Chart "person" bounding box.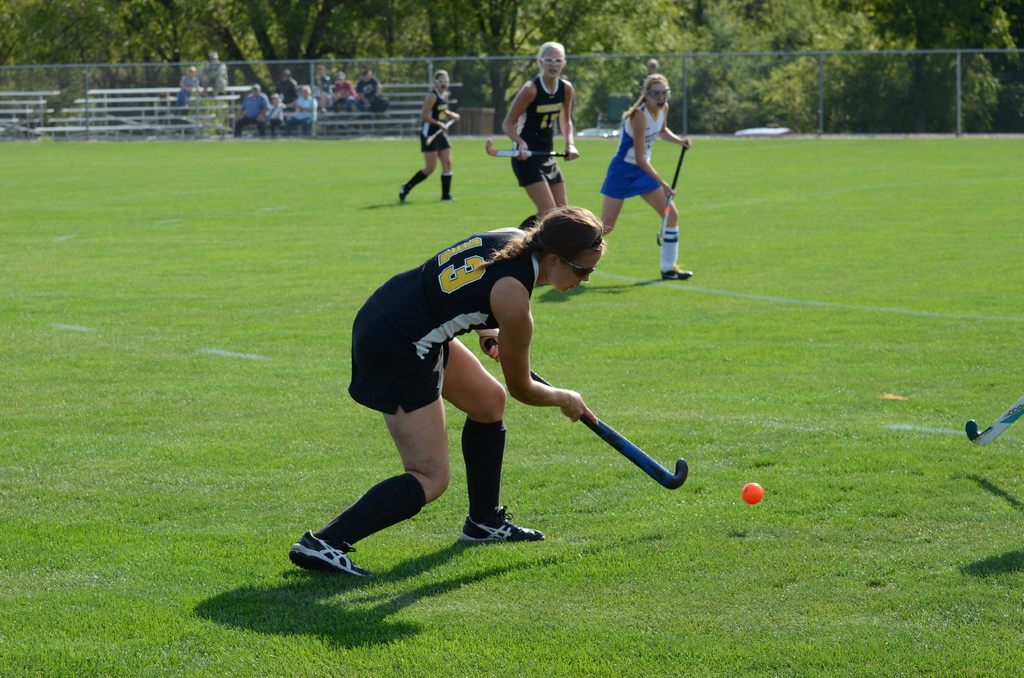
Charted: {"x1": 284, "y1": 201, "x2": 607, "y2": 583}.
